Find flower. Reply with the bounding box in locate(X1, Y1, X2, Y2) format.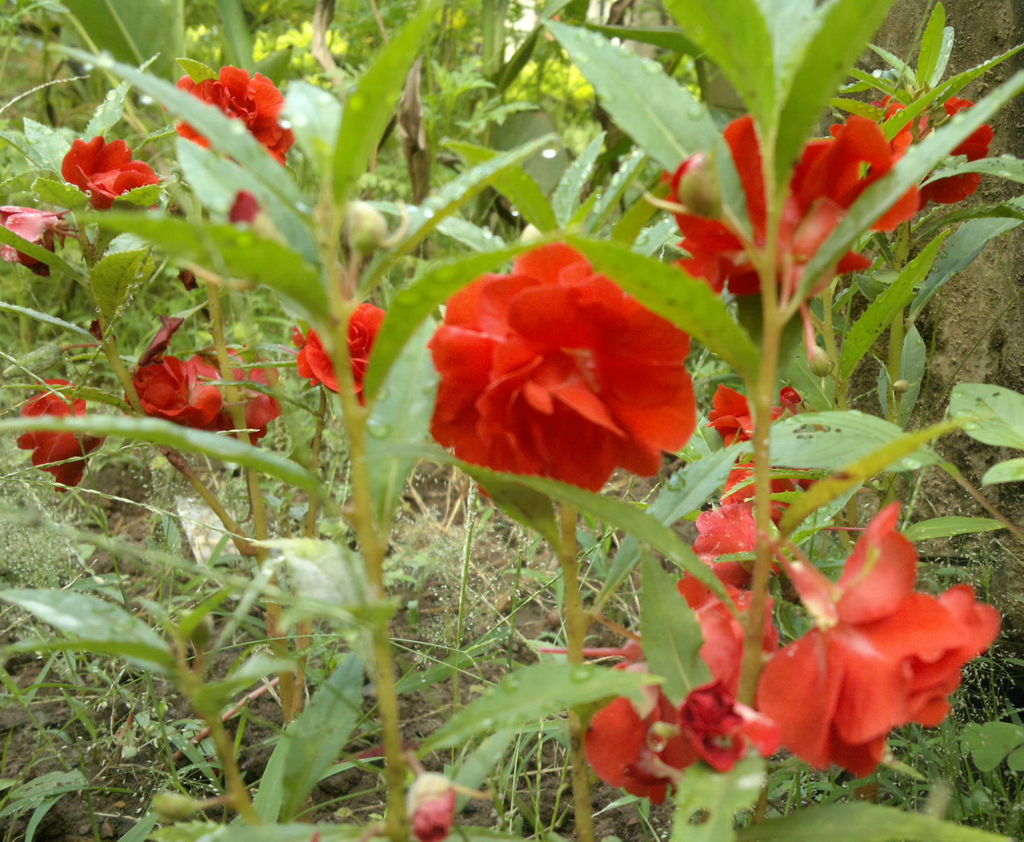
locate(415, 239, 708, 513).
